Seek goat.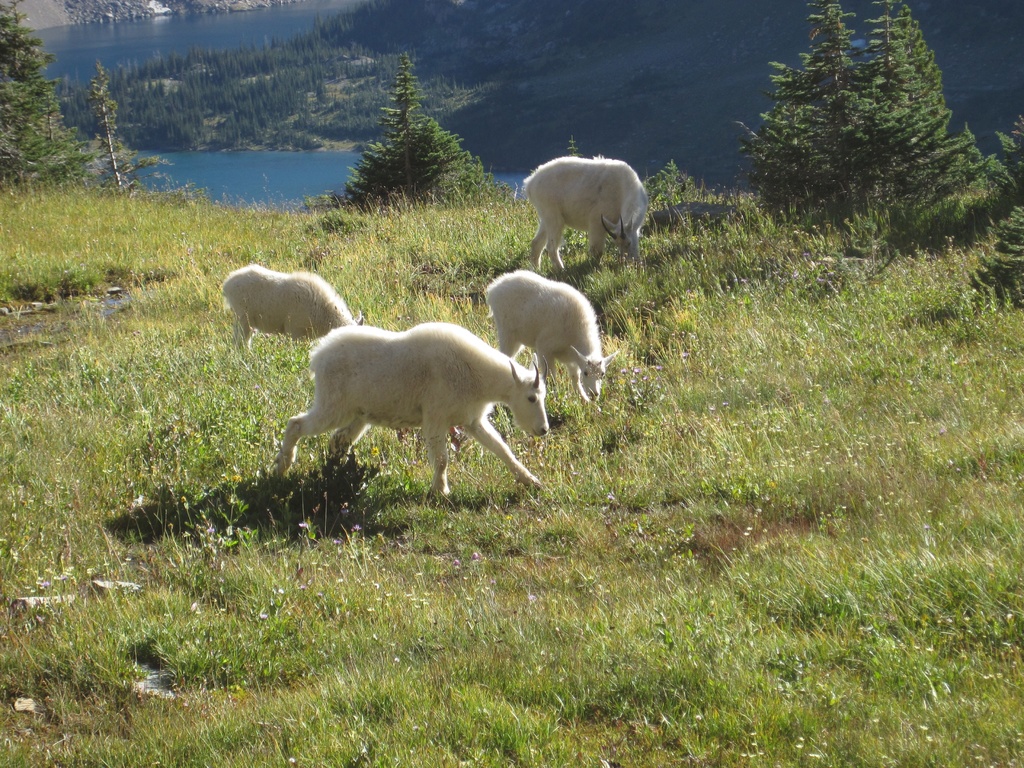
box=[485, 269, 616, 412].
